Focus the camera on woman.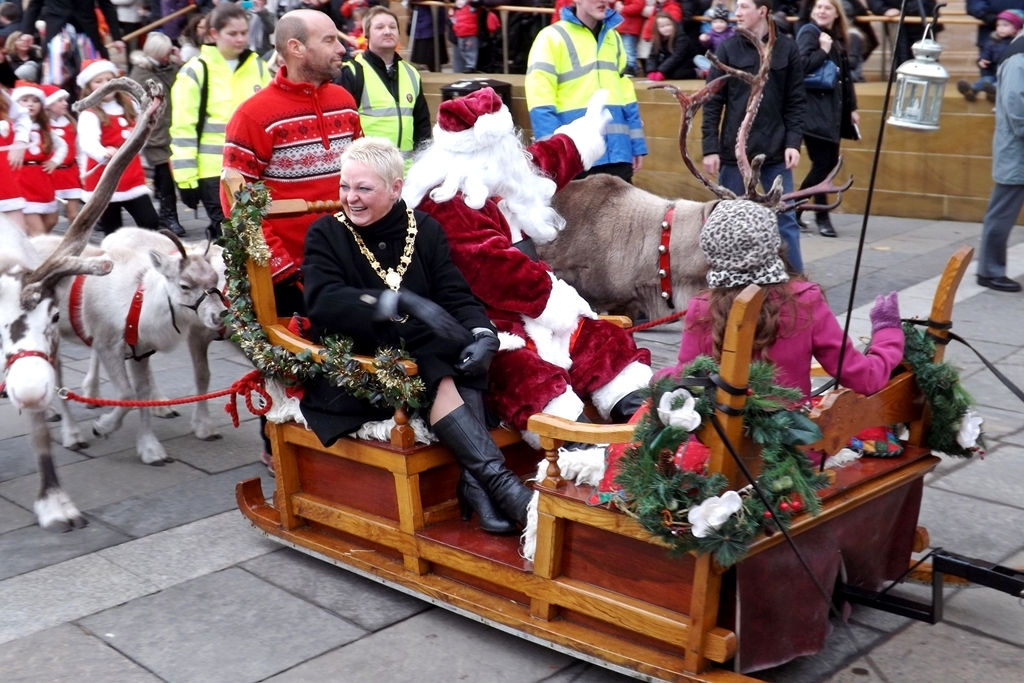
Focus region: (left=788, top=0, right=864, bottom=238).
